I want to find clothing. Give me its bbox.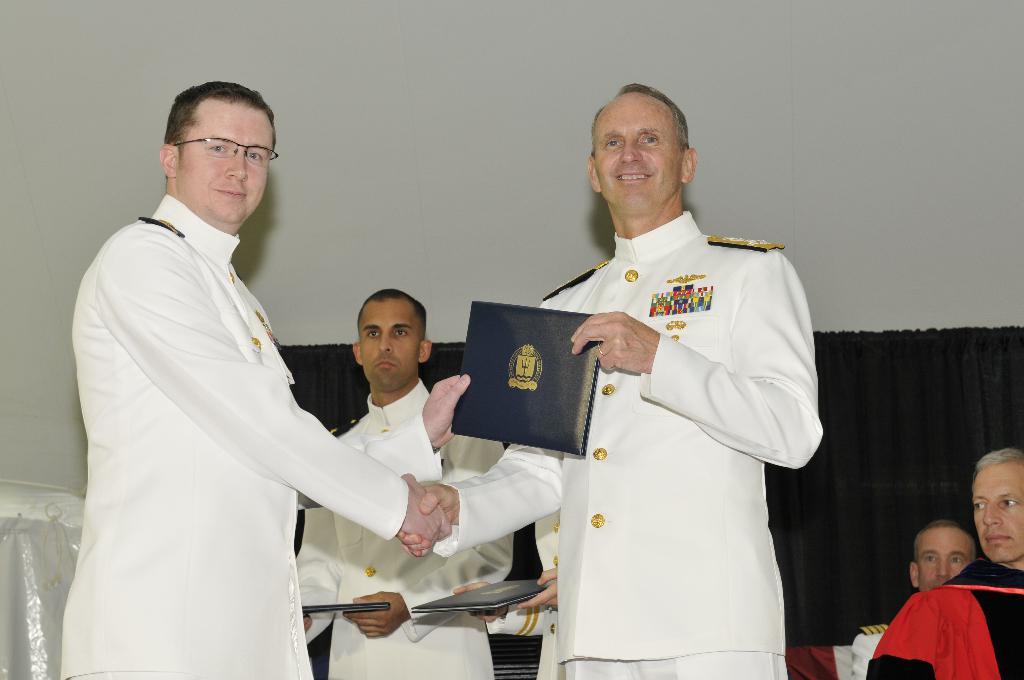
crop(867, 550, 1023, 676).
